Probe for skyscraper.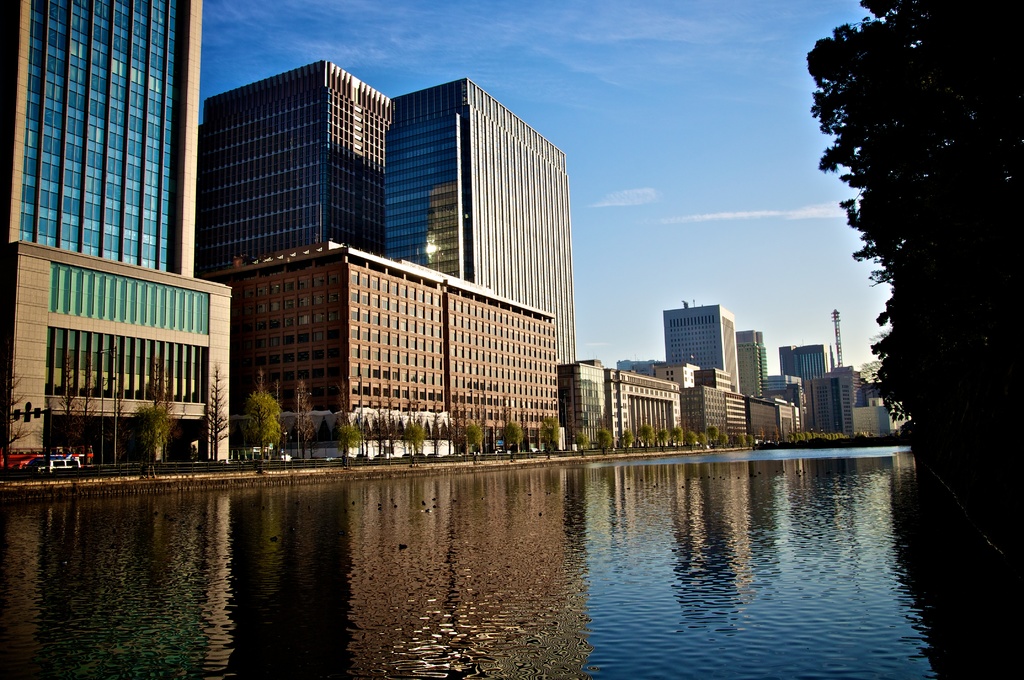
Probe result: 0/0/230/467.
